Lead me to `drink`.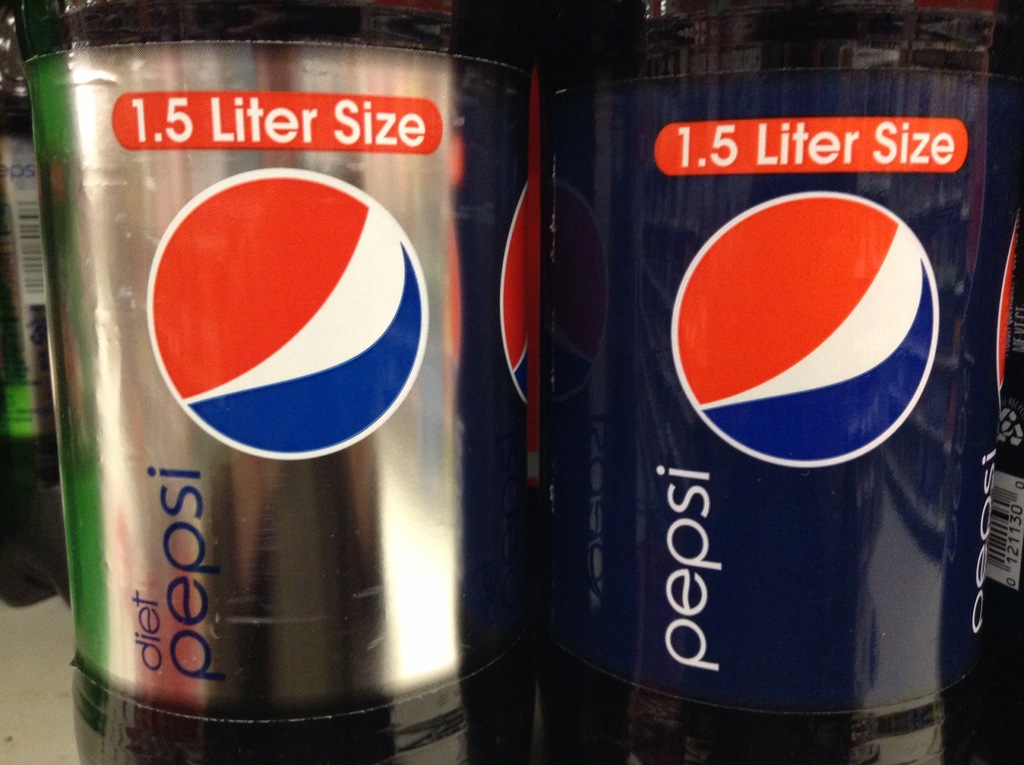
Lead to rect(14, 0, 538, 764).
